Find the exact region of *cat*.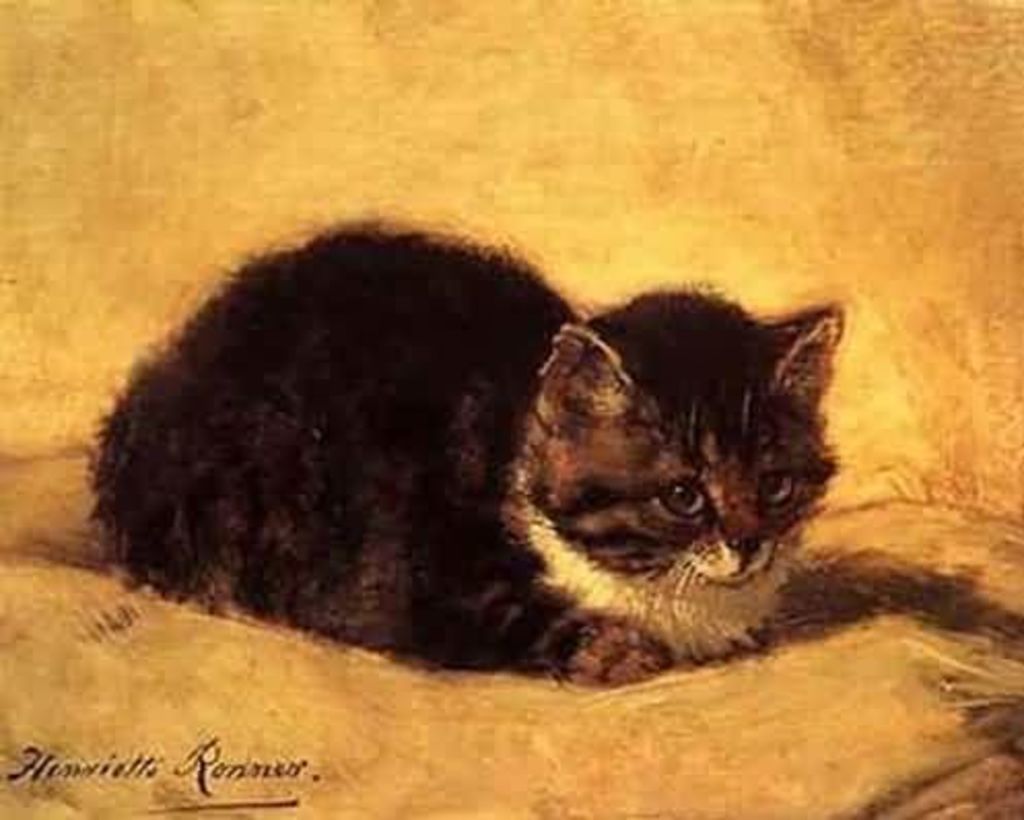
Exact region: 80 204 849 688.
